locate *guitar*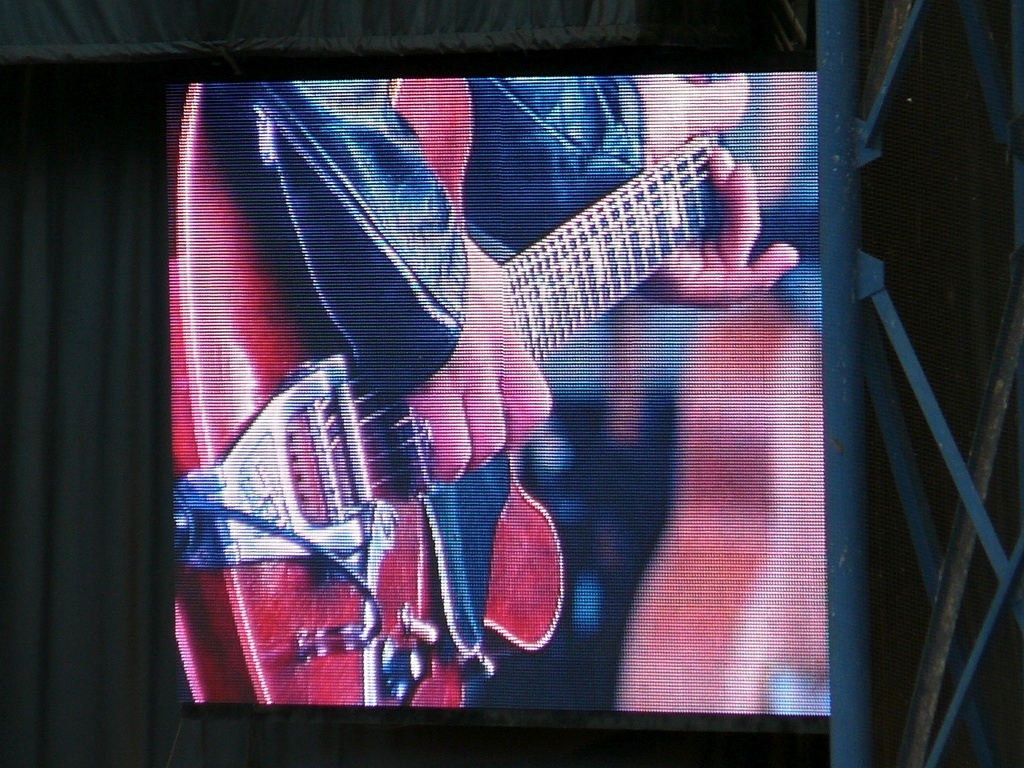
(145,80,743,722)
